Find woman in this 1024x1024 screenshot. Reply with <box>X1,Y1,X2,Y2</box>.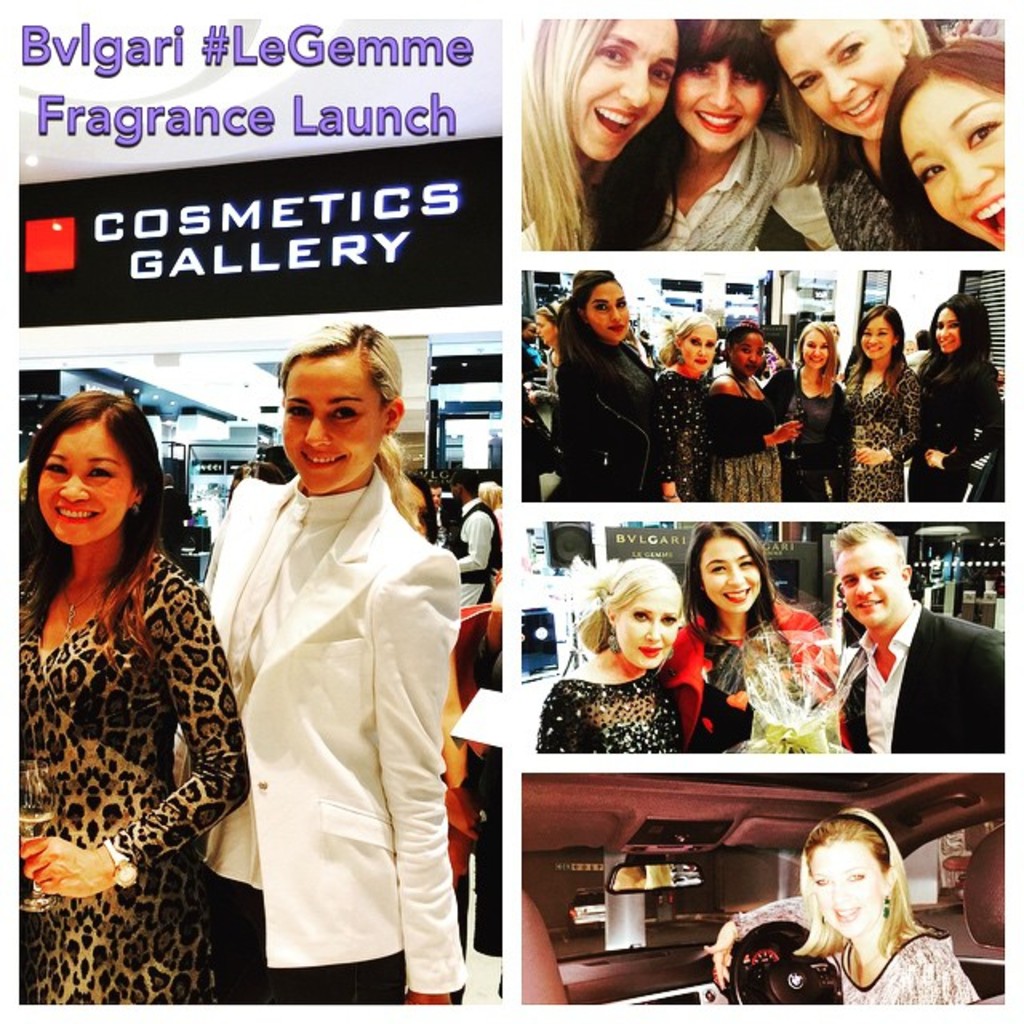
<box>594,18,802,250</box>.
